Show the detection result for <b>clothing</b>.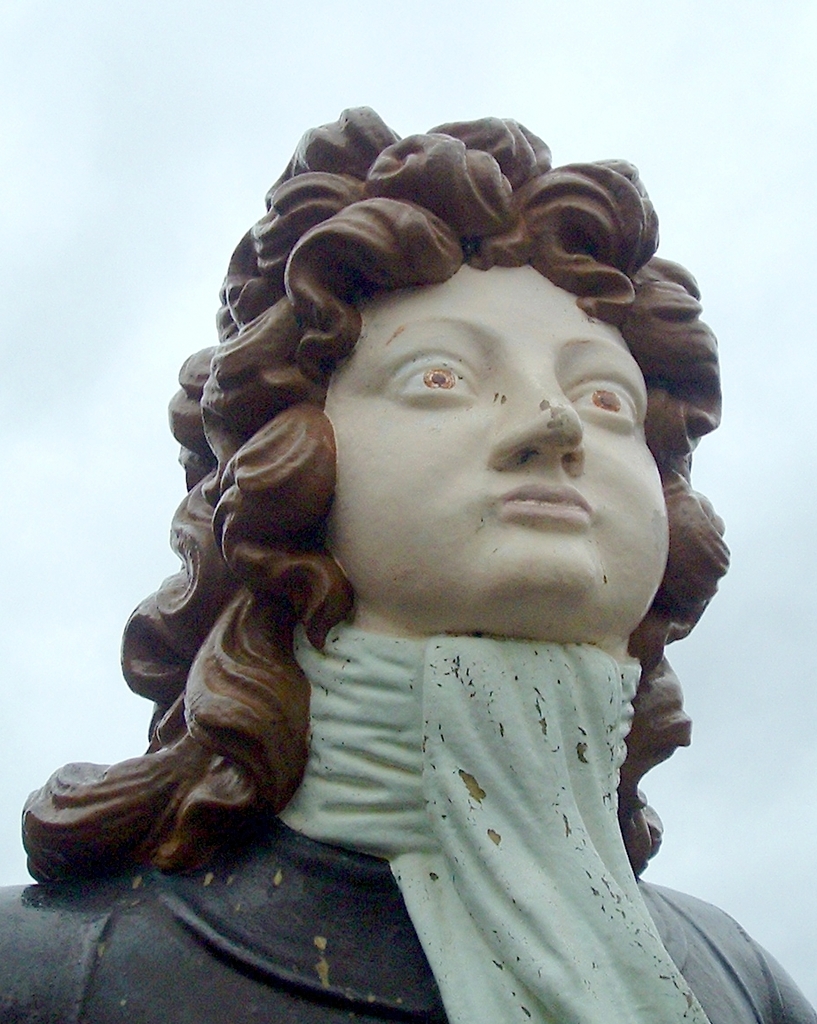
[x1=16, y1=652, x2=816, y2=1023].
